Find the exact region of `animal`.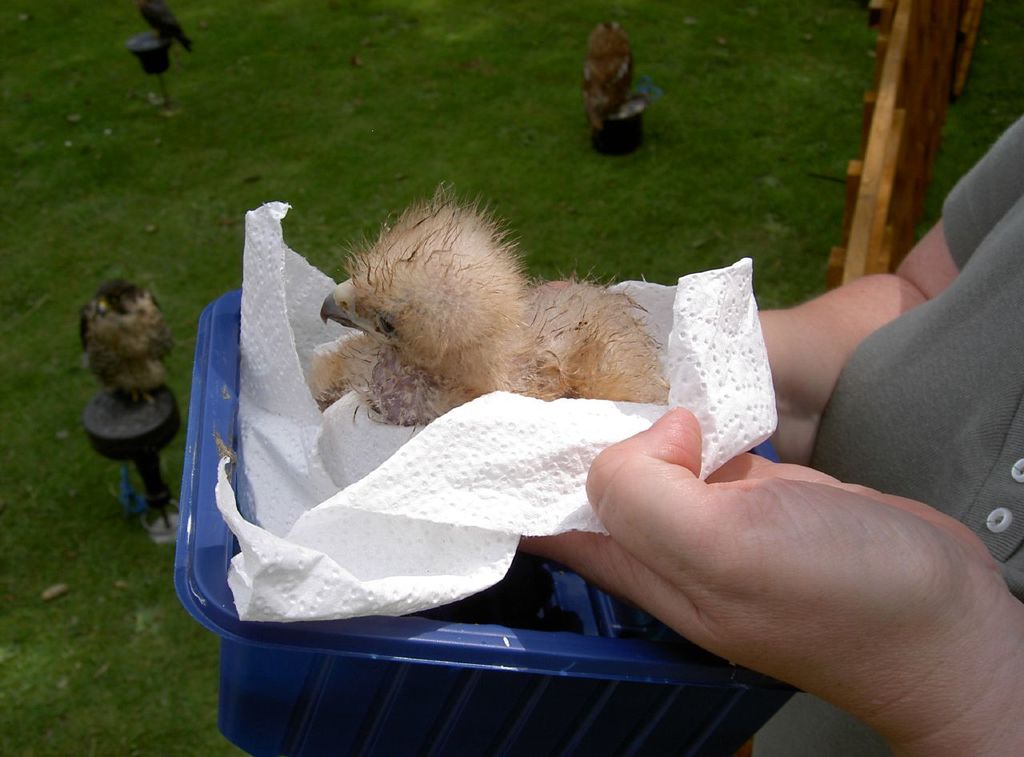
Exact region: bbox=(304, 181, 666, 431).
